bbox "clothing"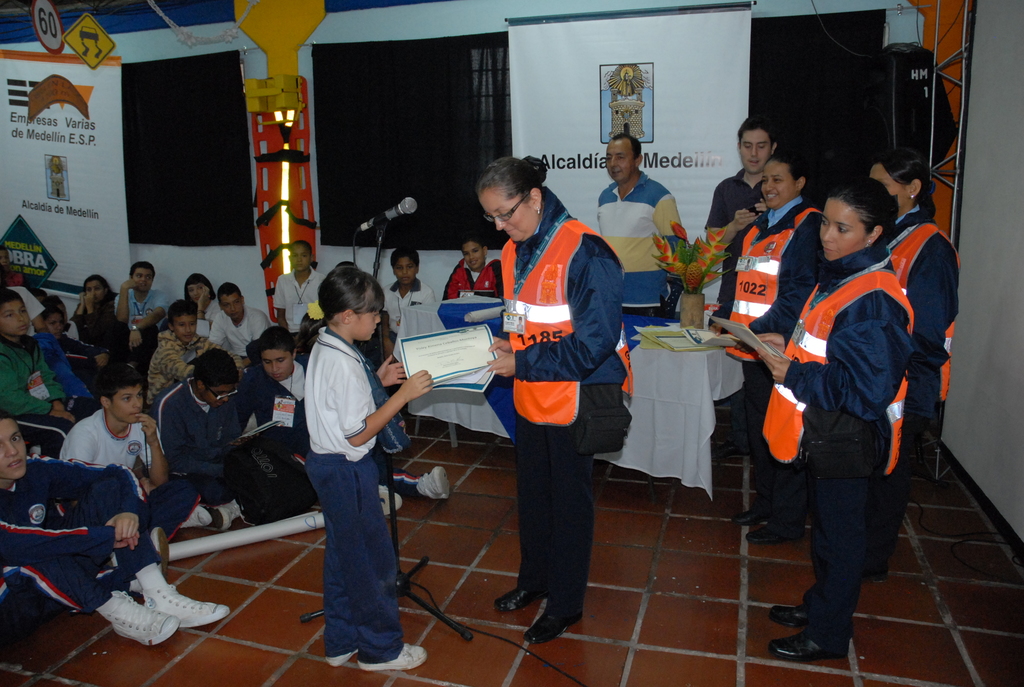
{"left": 0, "top": 454, "right": 180, "bottom": 636}
